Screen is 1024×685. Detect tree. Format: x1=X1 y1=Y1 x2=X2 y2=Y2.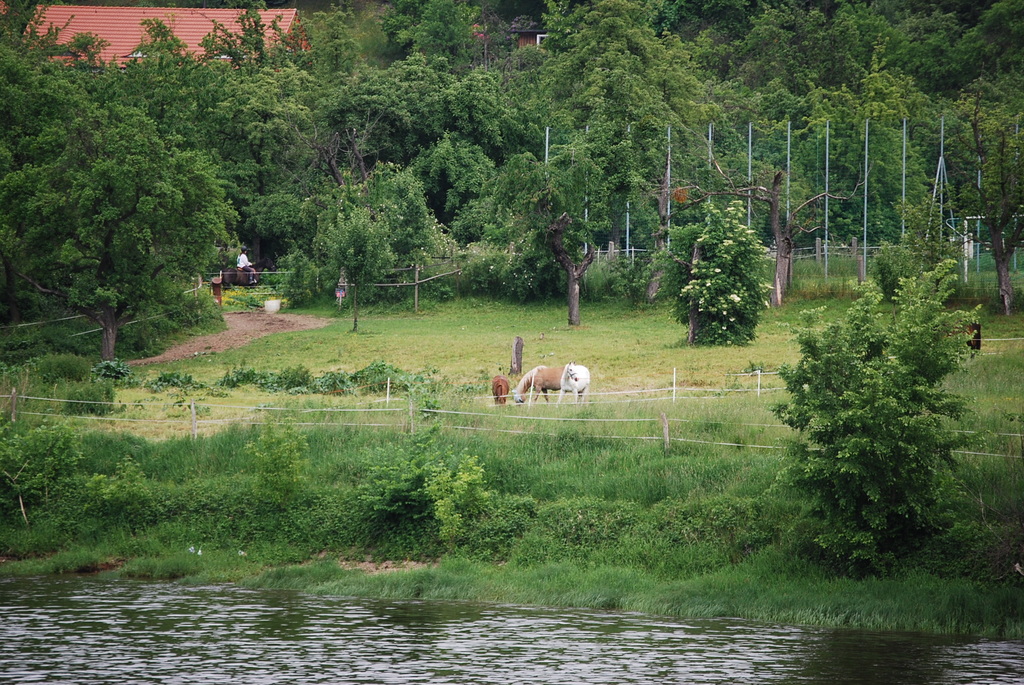
x1=680 y1=201 x2=776 y2=345.
